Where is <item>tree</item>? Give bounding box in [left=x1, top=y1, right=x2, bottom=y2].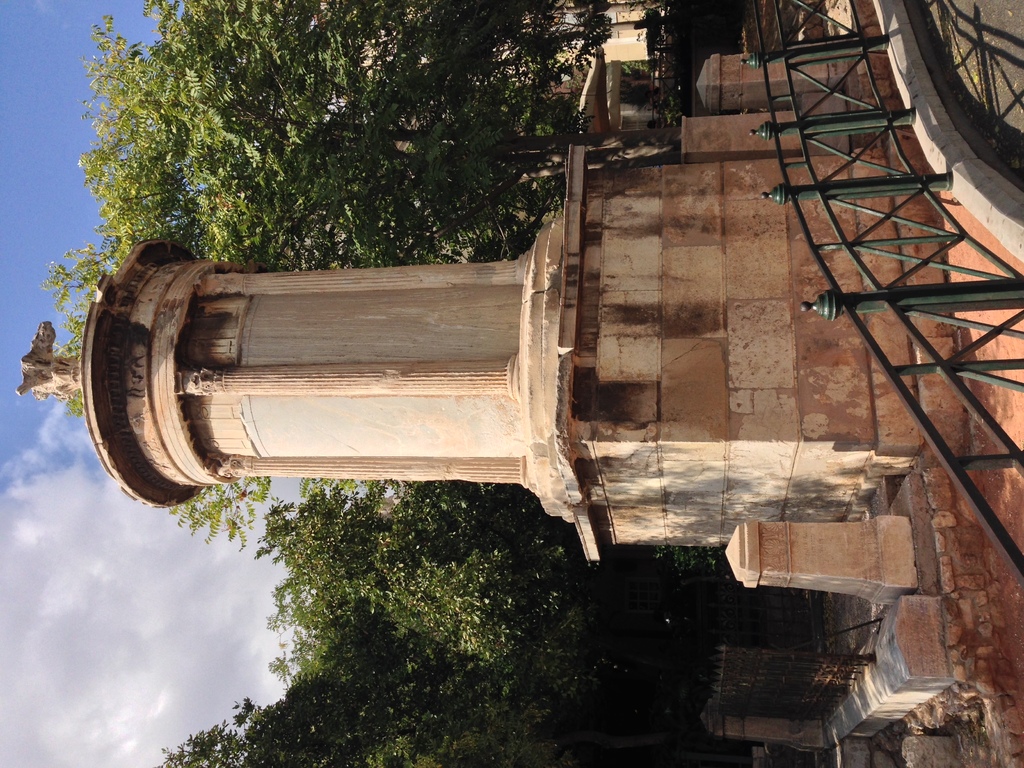
[left=36, top=0, right=616, bottom=278].
